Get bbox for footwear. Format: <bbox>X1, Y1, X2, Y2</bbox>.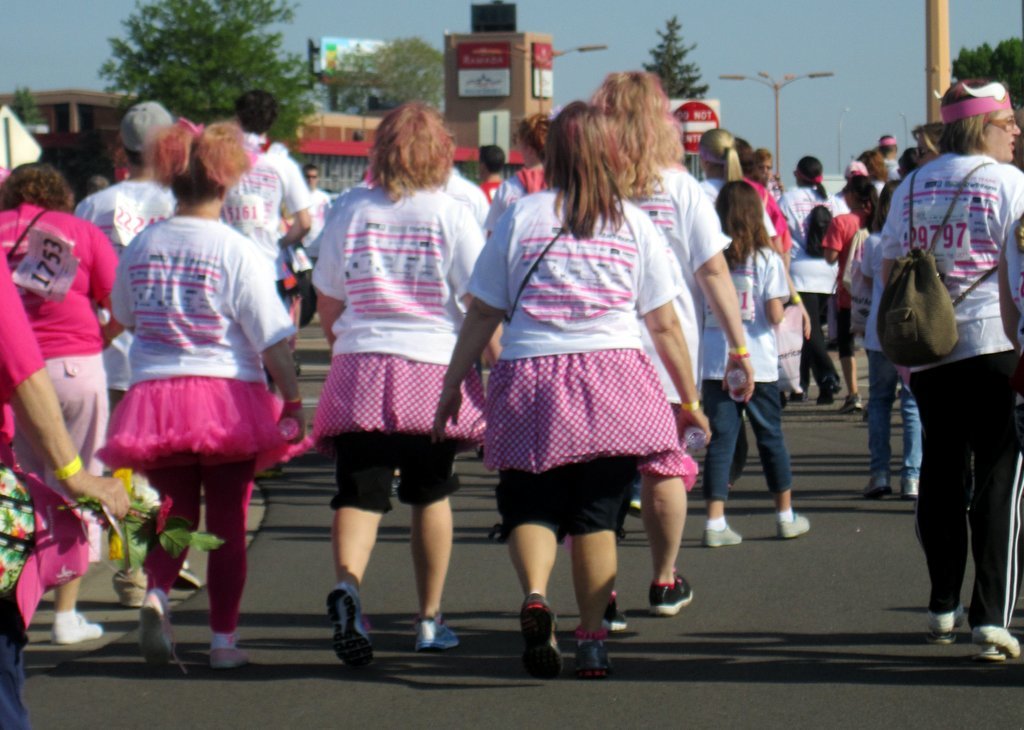
<bbox>901, 475, 918, 495</bbox>.
